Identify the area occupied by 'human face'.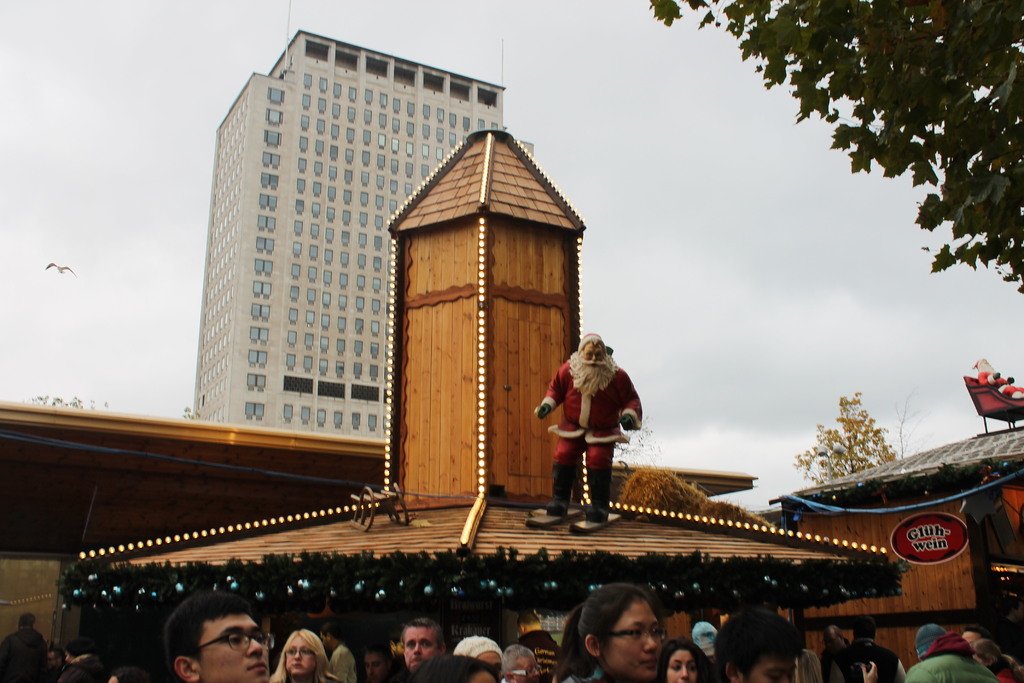
Area: locate(107, 677, 119, 682).
